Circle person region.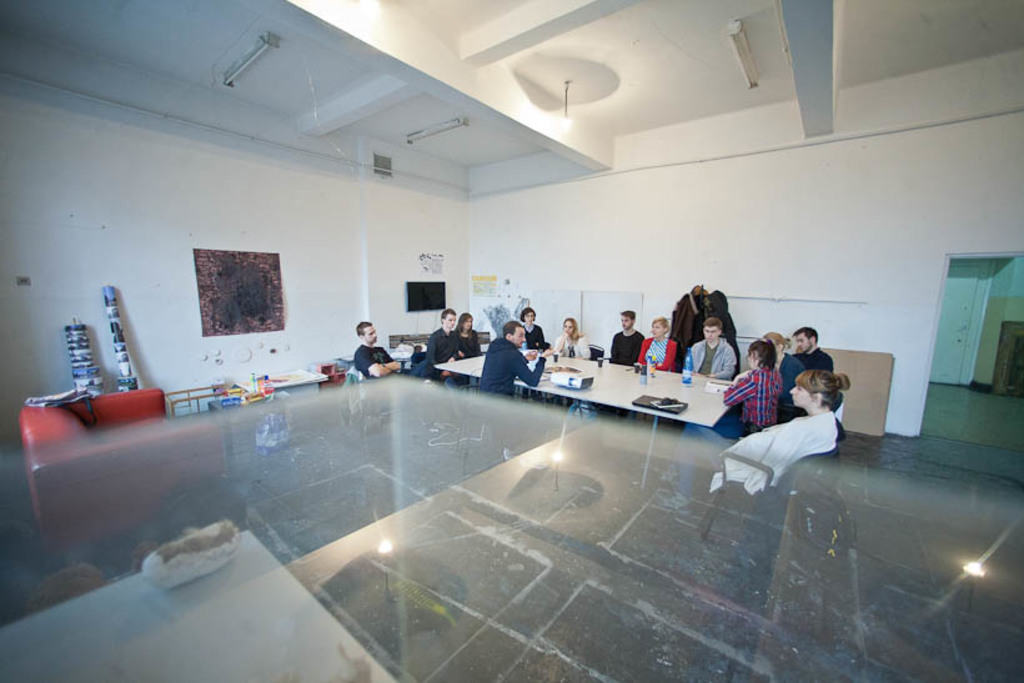
Region: select_region(353, 315, 401, 378).
